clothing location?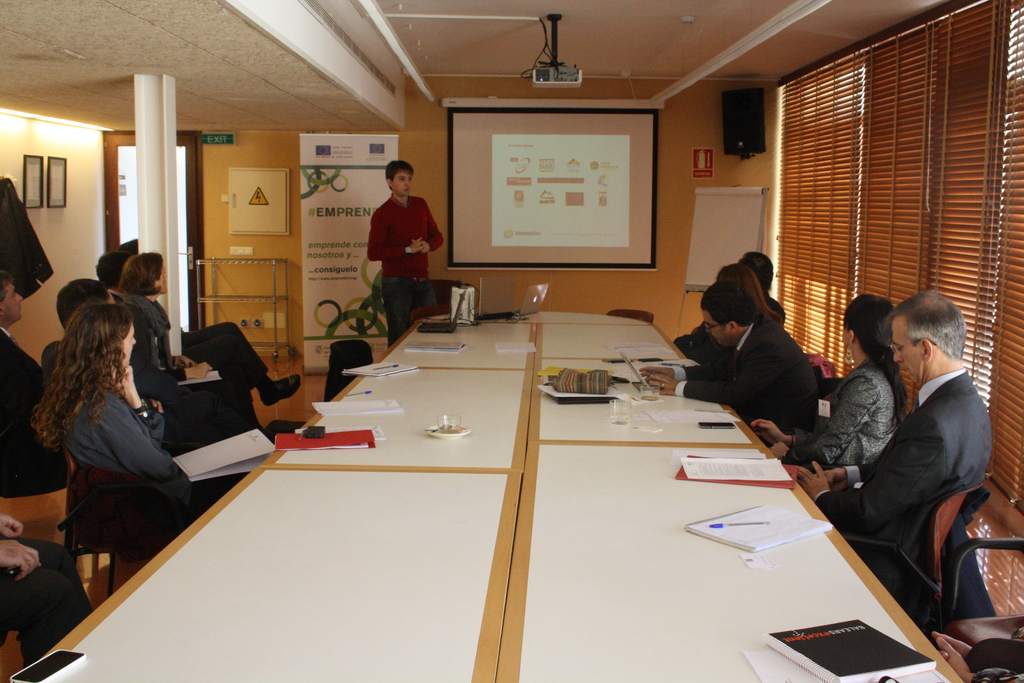
0, 536, 94, 667
